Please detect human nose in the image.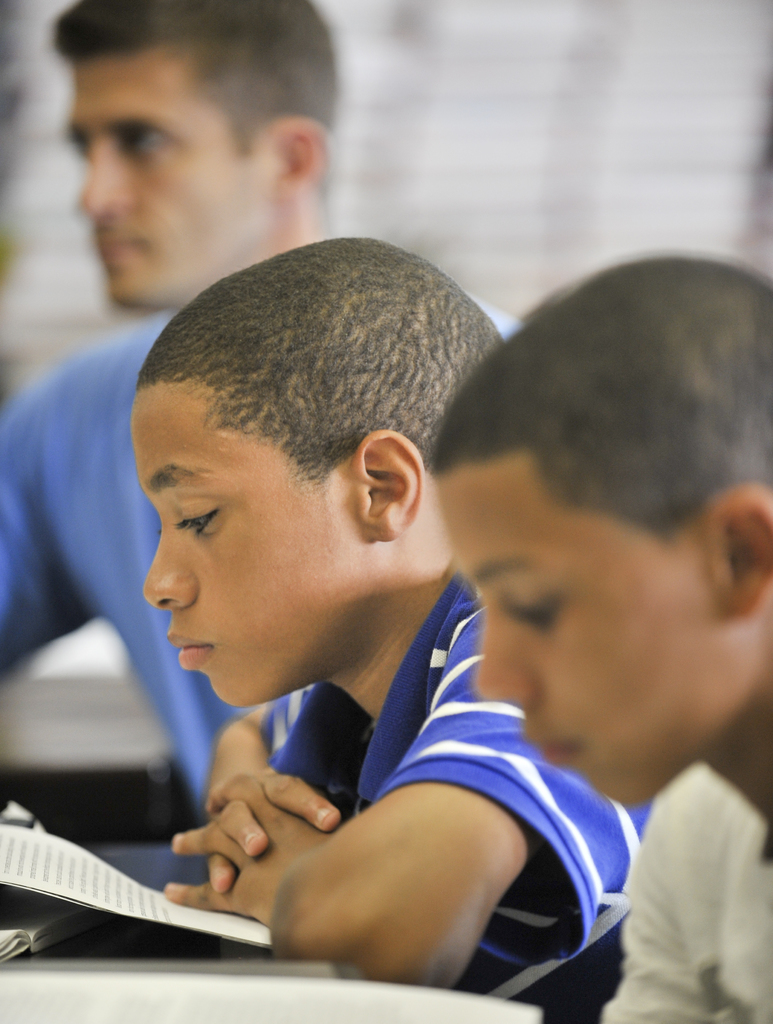
detection(142, 515, 199, 613).
